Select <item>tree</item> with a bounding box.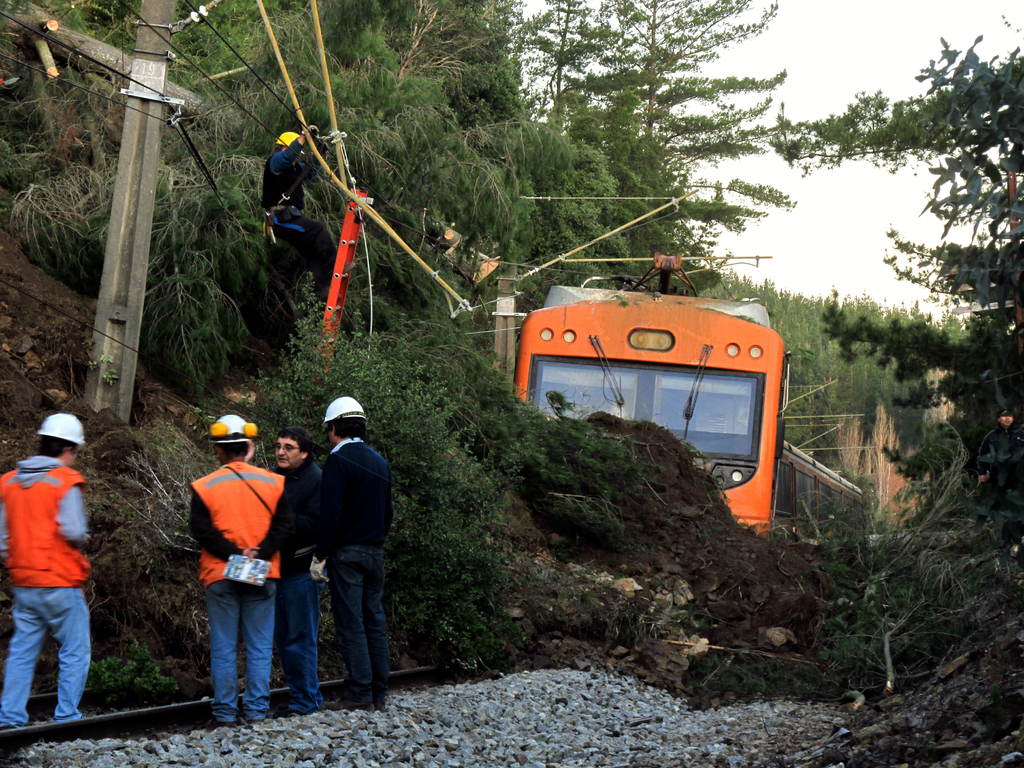
box=[891, 39, 1023, 548].
